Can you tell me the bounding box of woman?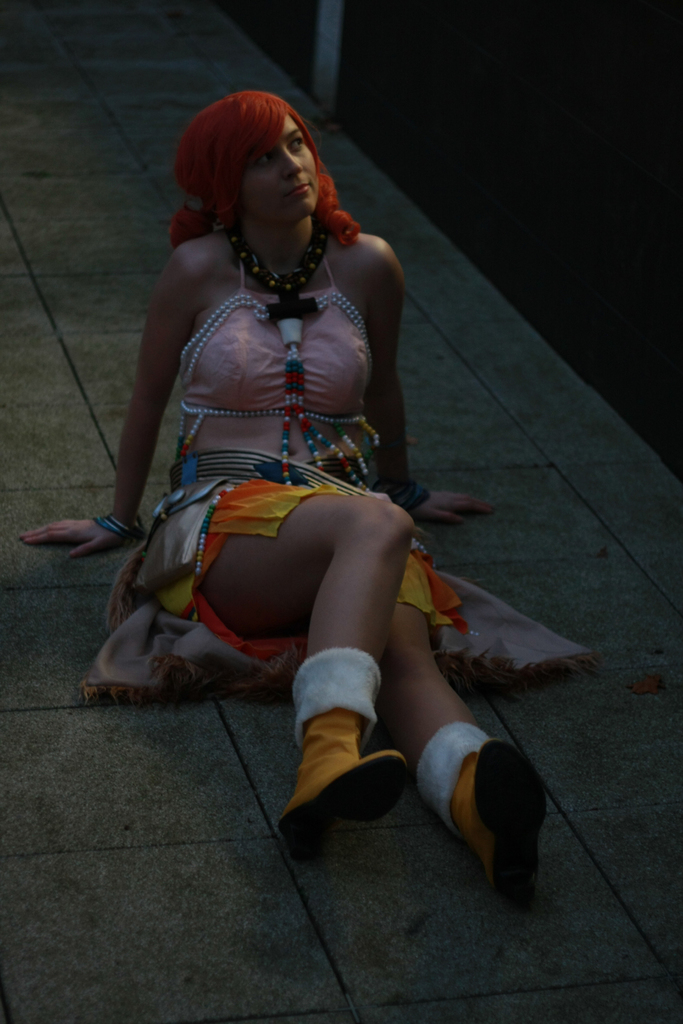
region(58, 60, 514, 787).
